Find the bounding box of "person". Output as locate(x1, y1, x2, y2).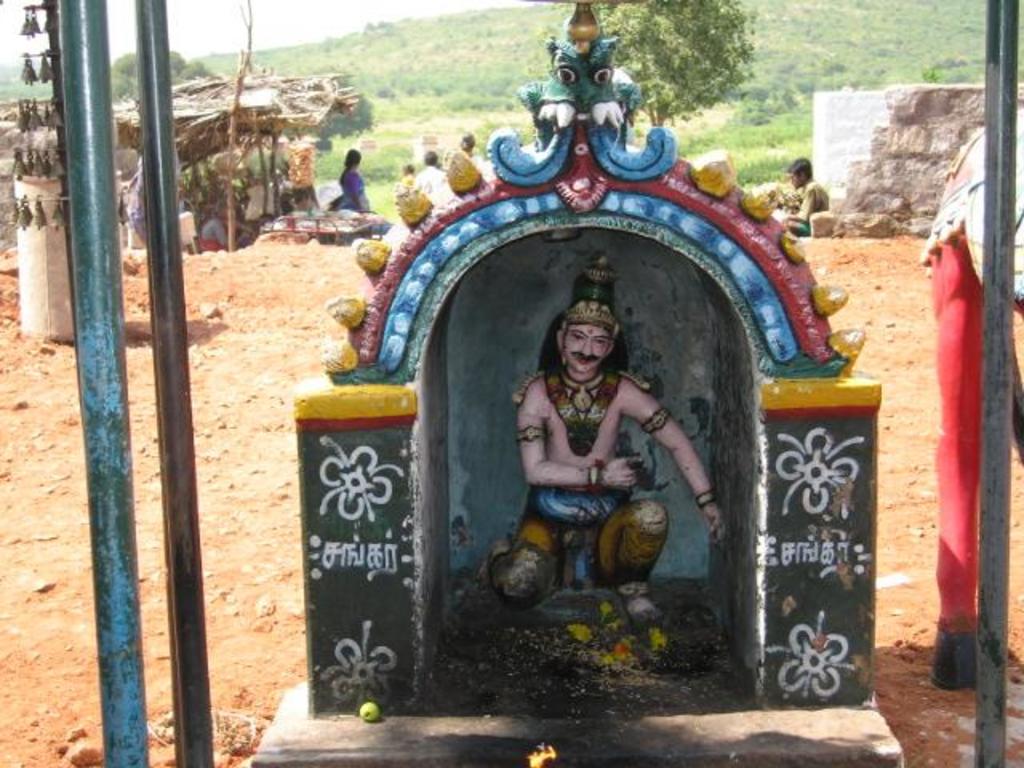
locate(469, 256, 736, 645).
